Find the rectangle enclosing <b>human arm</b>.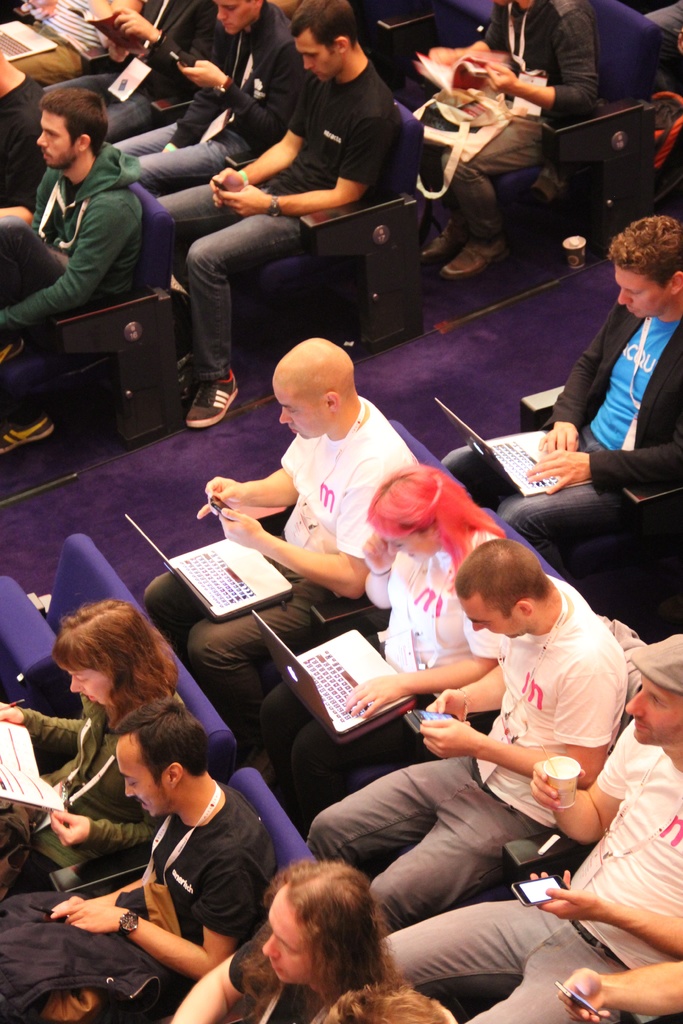
x1=68 y1=868 x2=252 y2=986.
